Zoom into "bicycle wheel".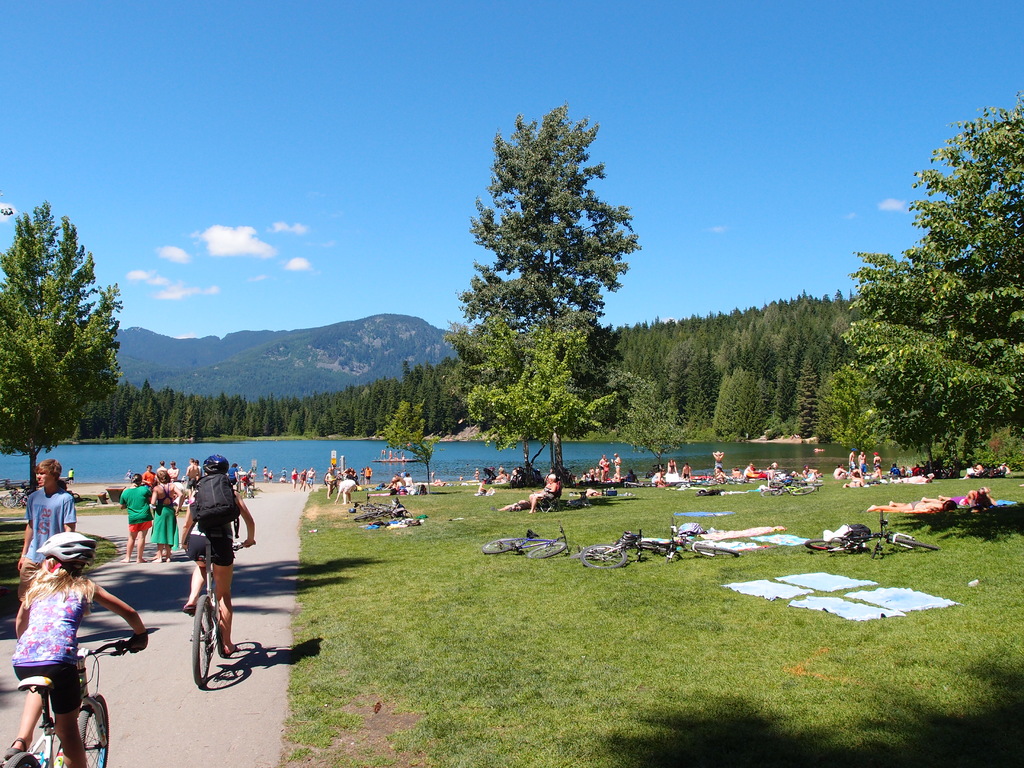
Zoom target: detection(80, 687, 112, 767).
